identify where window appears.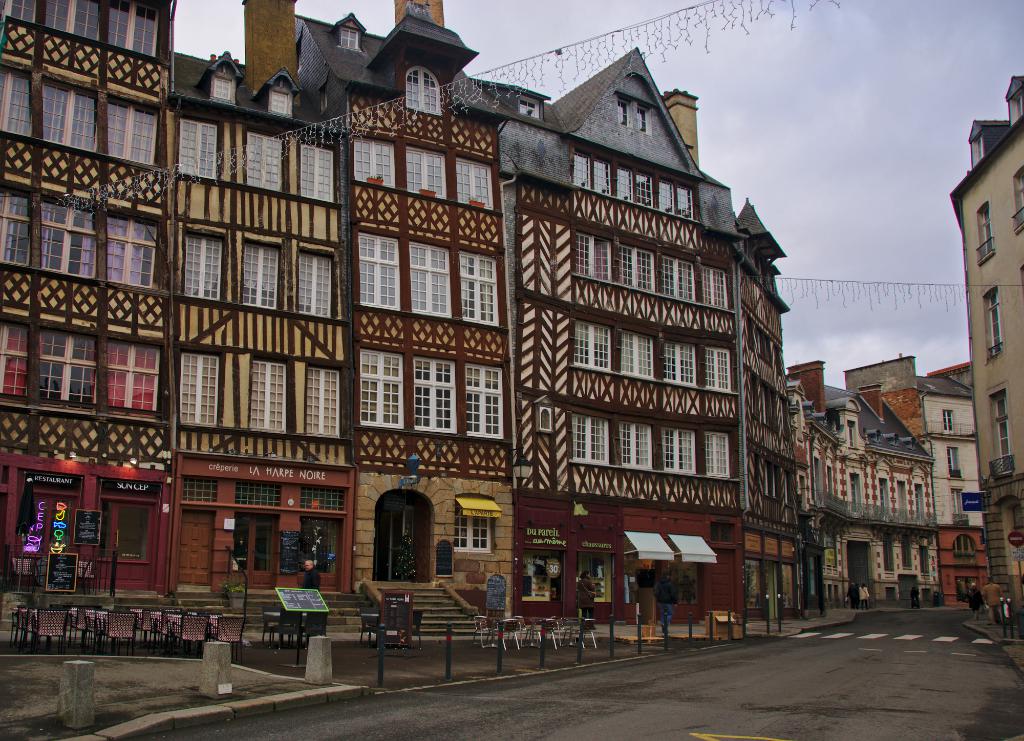
Appears at (212,76,239,106).
